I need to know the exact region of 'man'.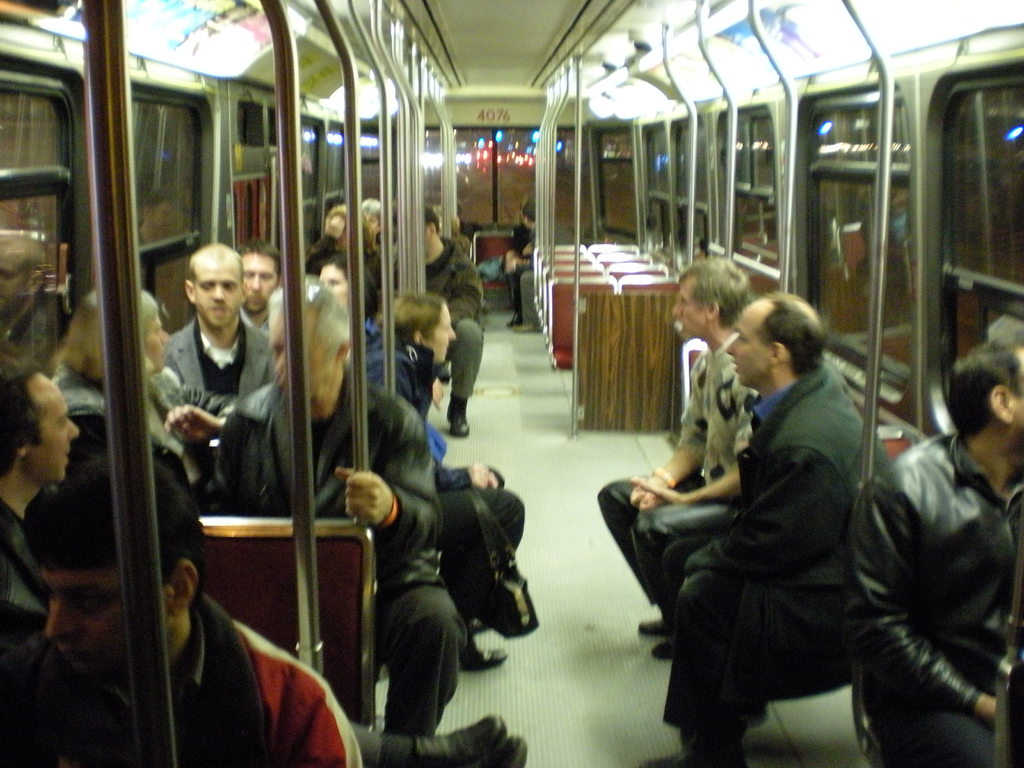
Region: l=598, t=261, r=744, b=643.
